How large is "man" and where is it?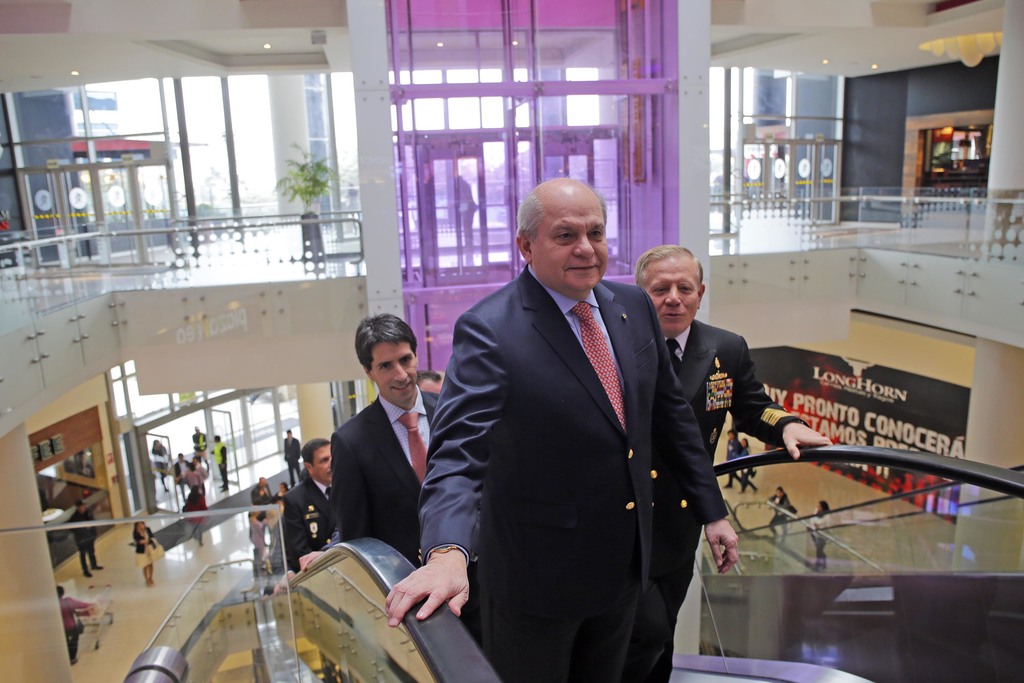
Bounding box: {"x1": 424, "y1": 161, "x2": 714, "y2": 680}.
